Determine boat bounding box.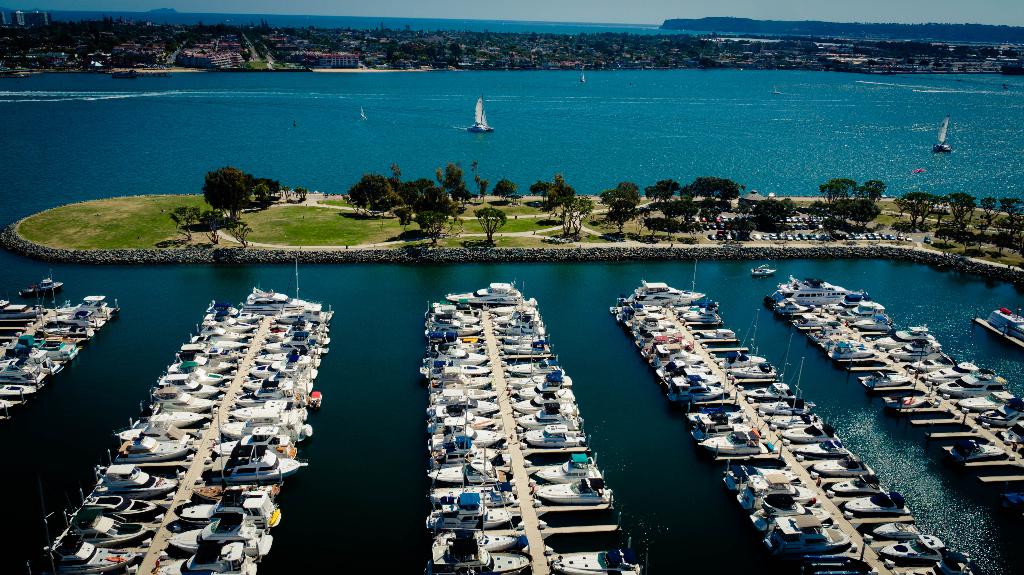
Determined: box=[934, 114, 951, 150].
